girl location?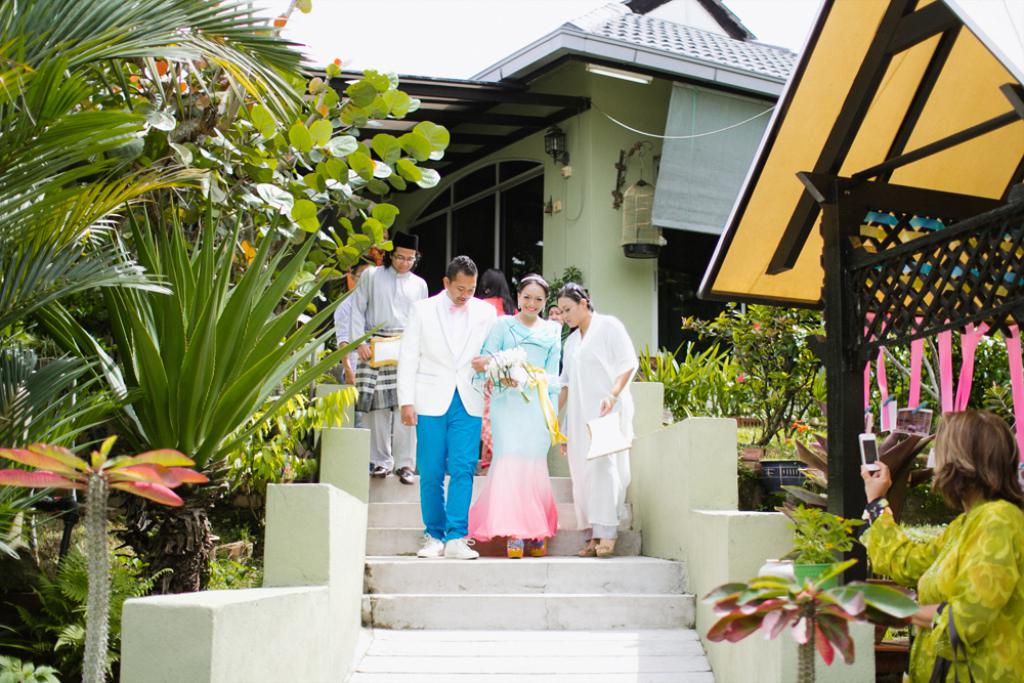
(469,272,555,559)
